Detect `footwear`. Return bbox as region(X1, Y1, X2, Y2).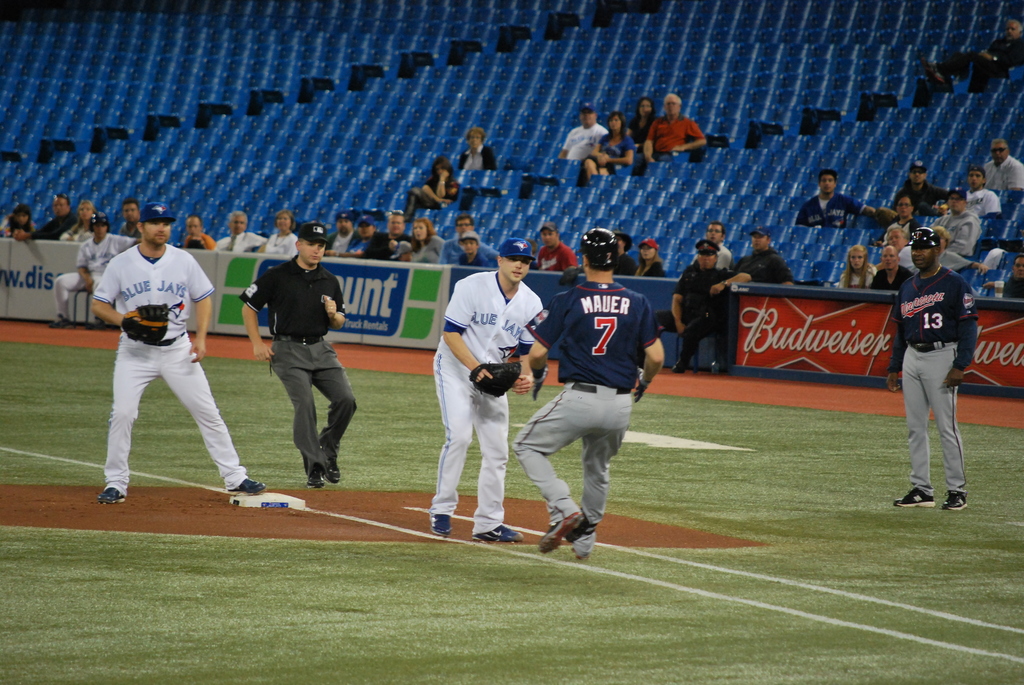
region(307, 463, 324, 489).
